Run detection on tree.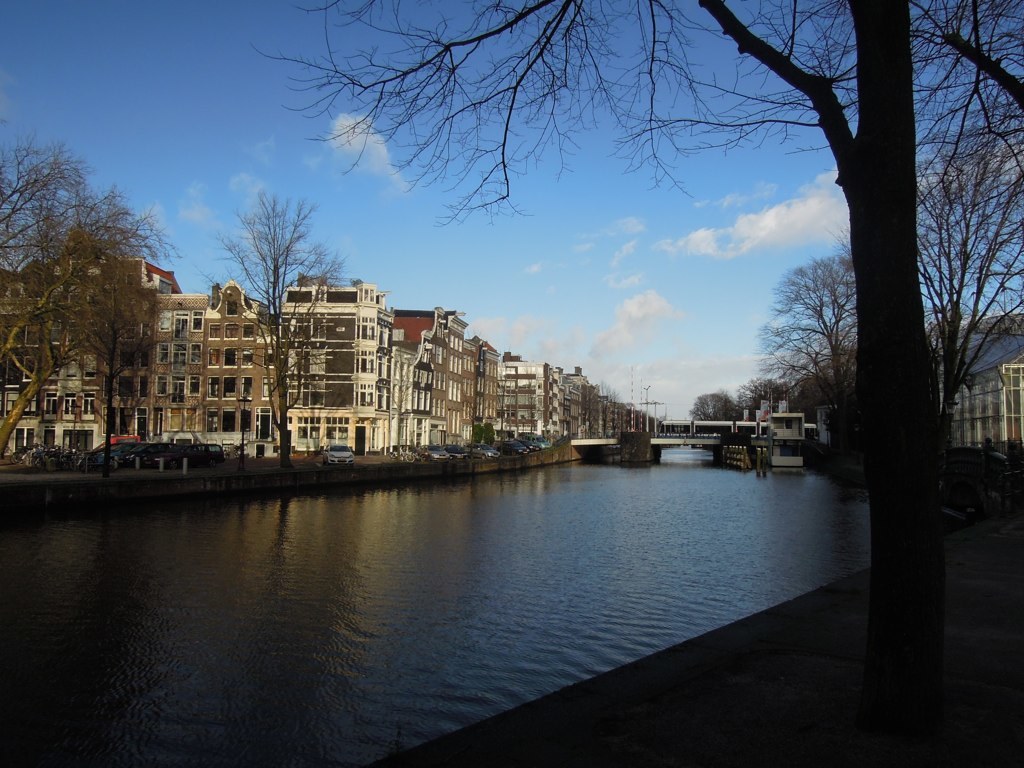
Result: bbox=(0, 136, 175, 458).
